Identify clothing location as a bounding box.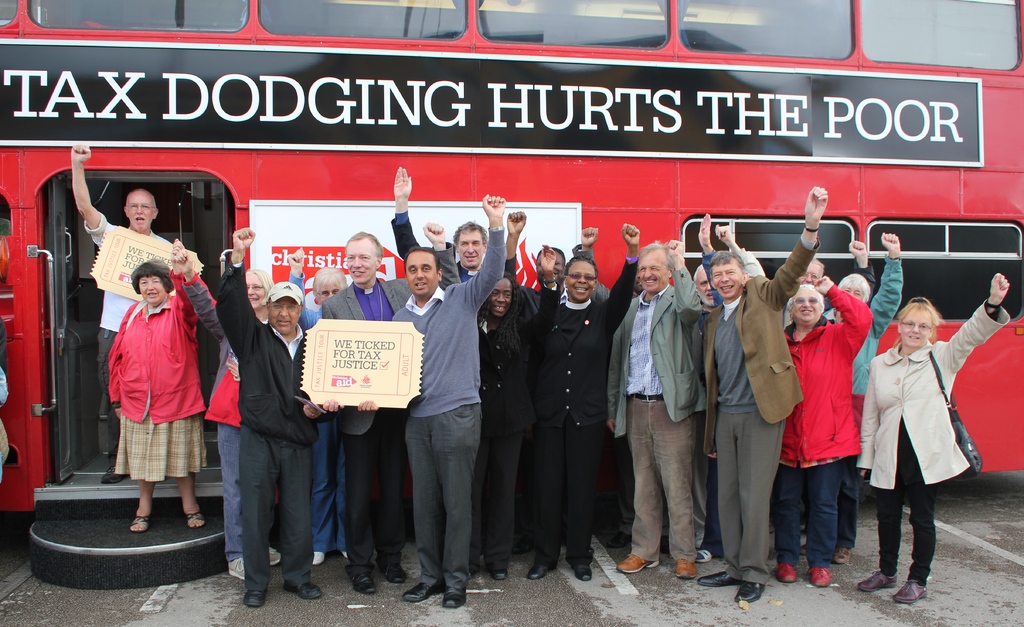
[497,255,542,324].
